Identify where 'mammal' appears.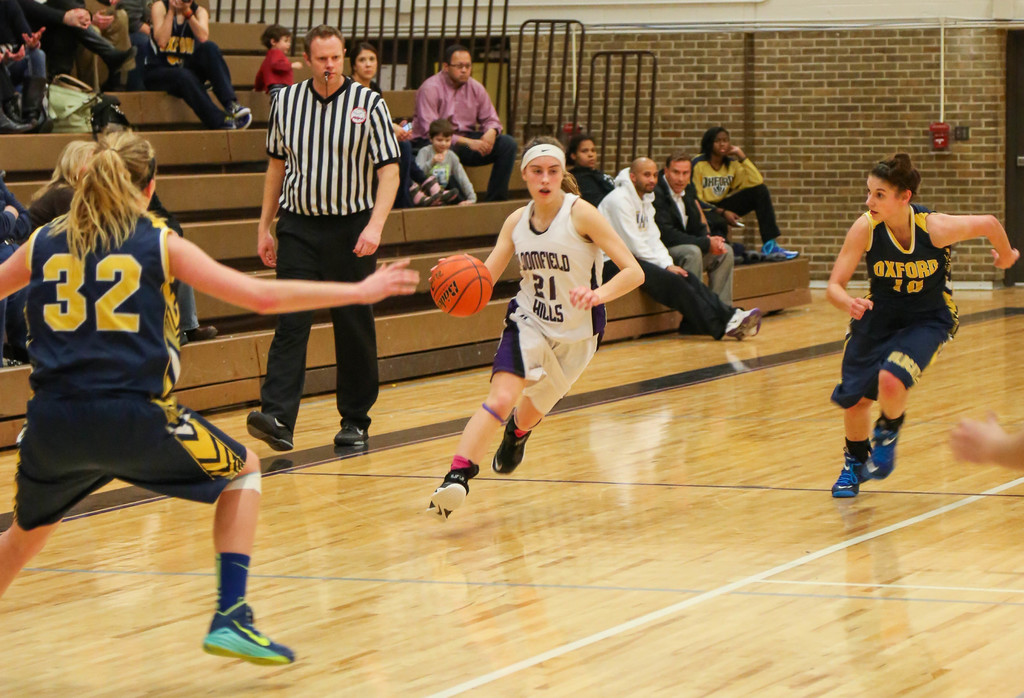
Appears at crop(0, 125, 423, 661).
